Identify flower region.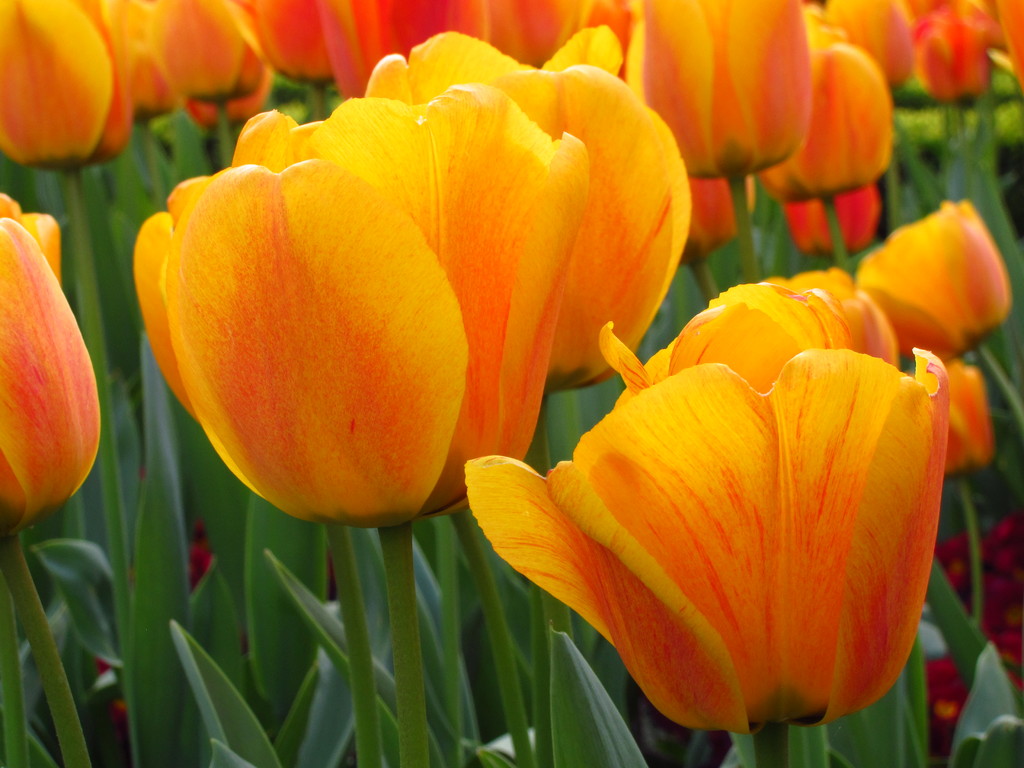
Region: box=[149, 0, 267, 106].
